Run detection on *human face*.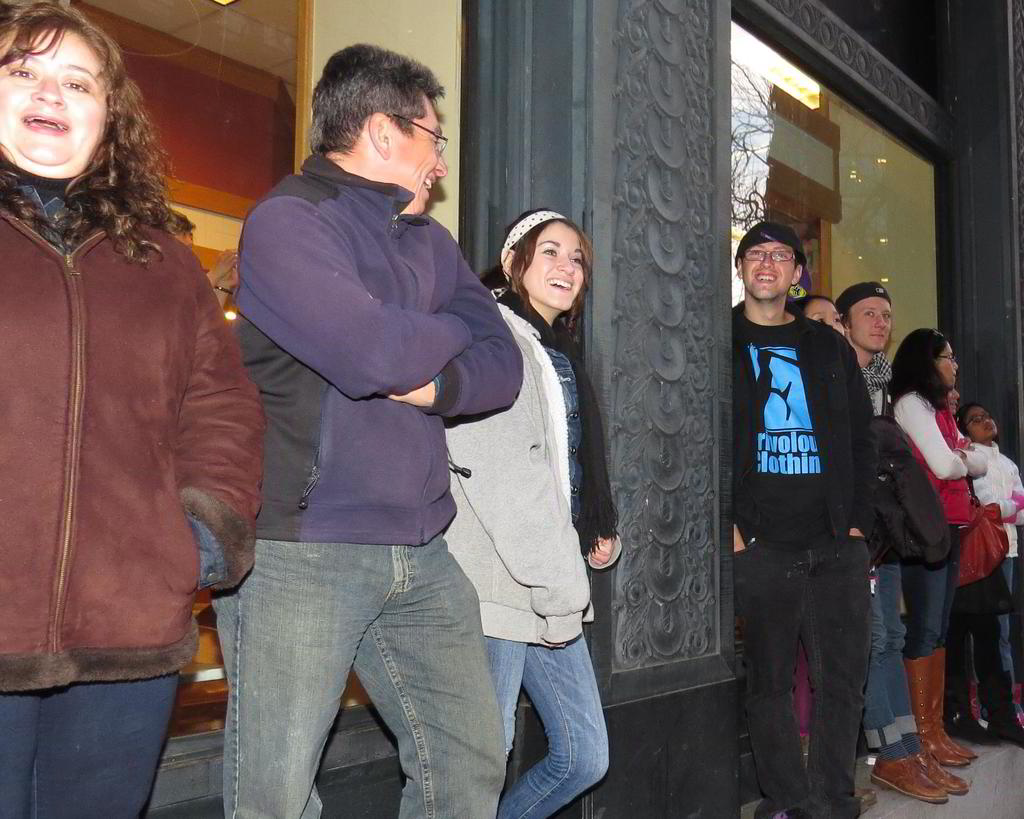
Result: left=520, top=223, right=588, bottom=314.
